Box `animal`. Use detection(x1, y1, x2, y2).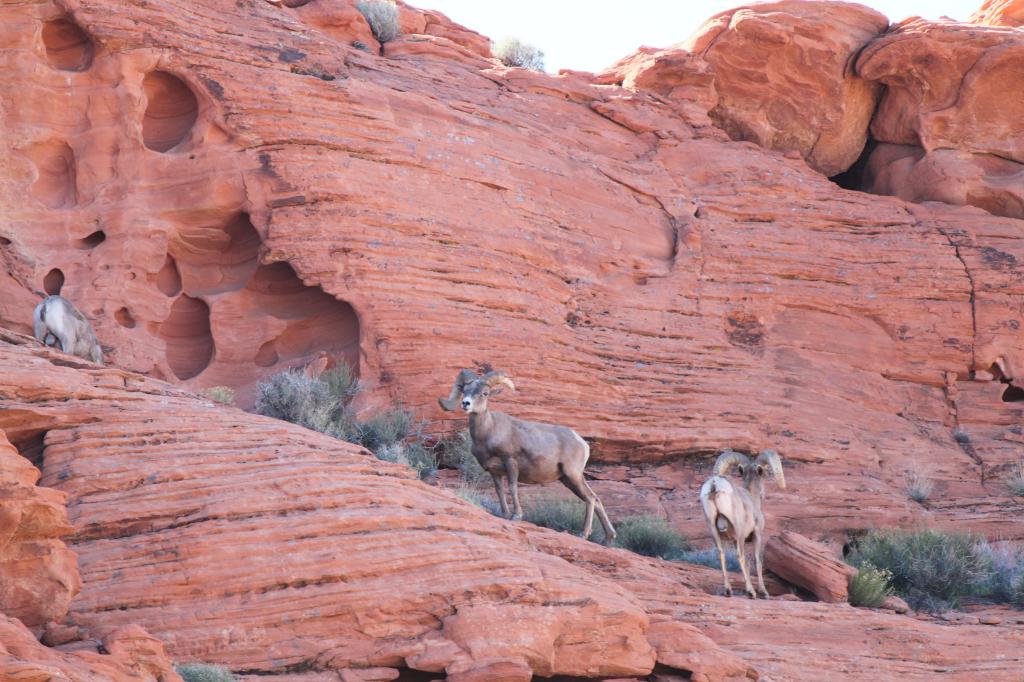
detection(28, 294, 119, 367).
